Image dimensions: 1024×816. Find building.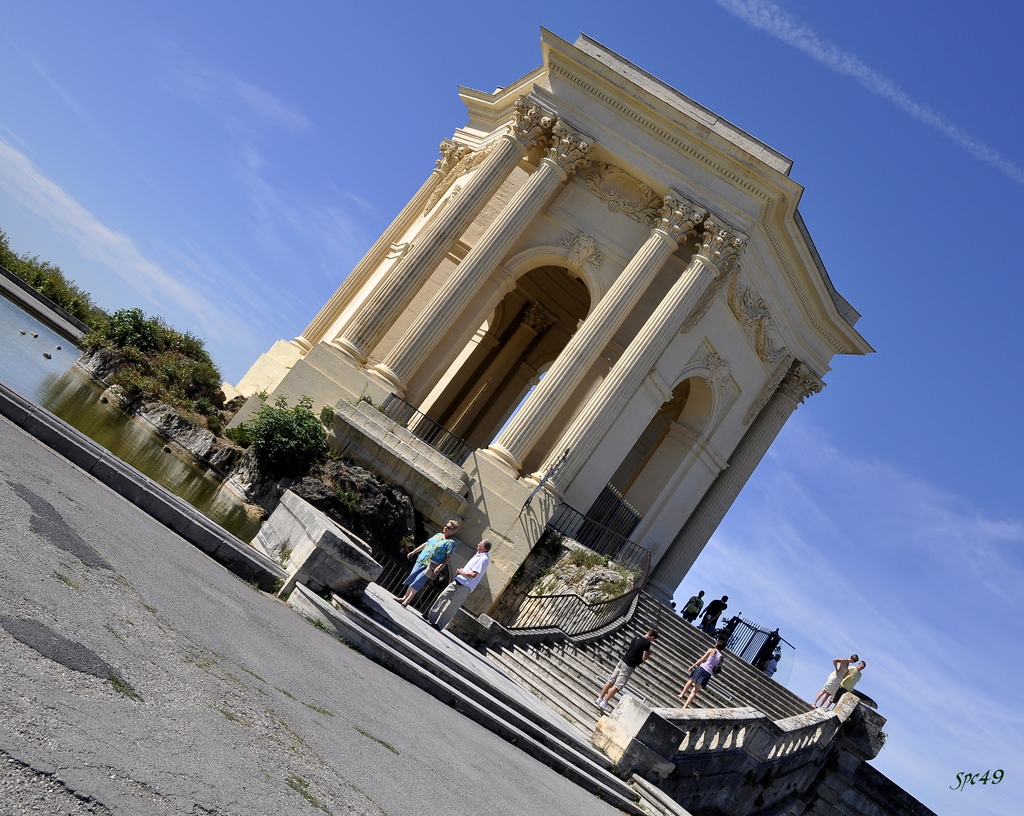
[204, 33, 871, 655].
